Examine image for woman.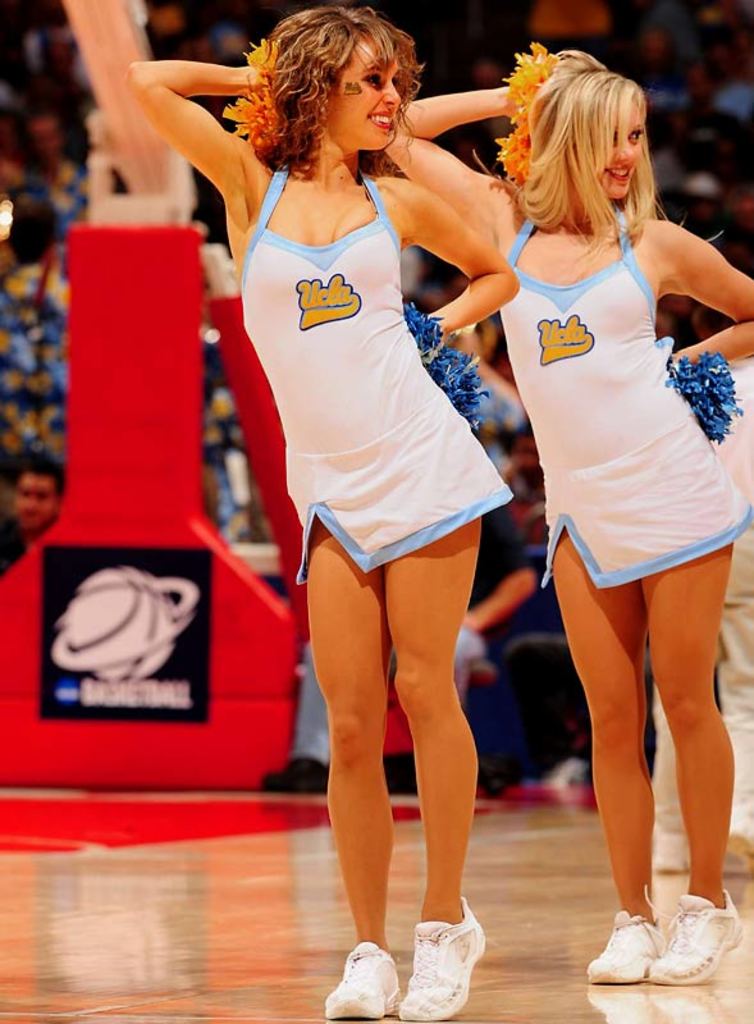
Examination result: l=120, t=0, r=524, b=1021.
